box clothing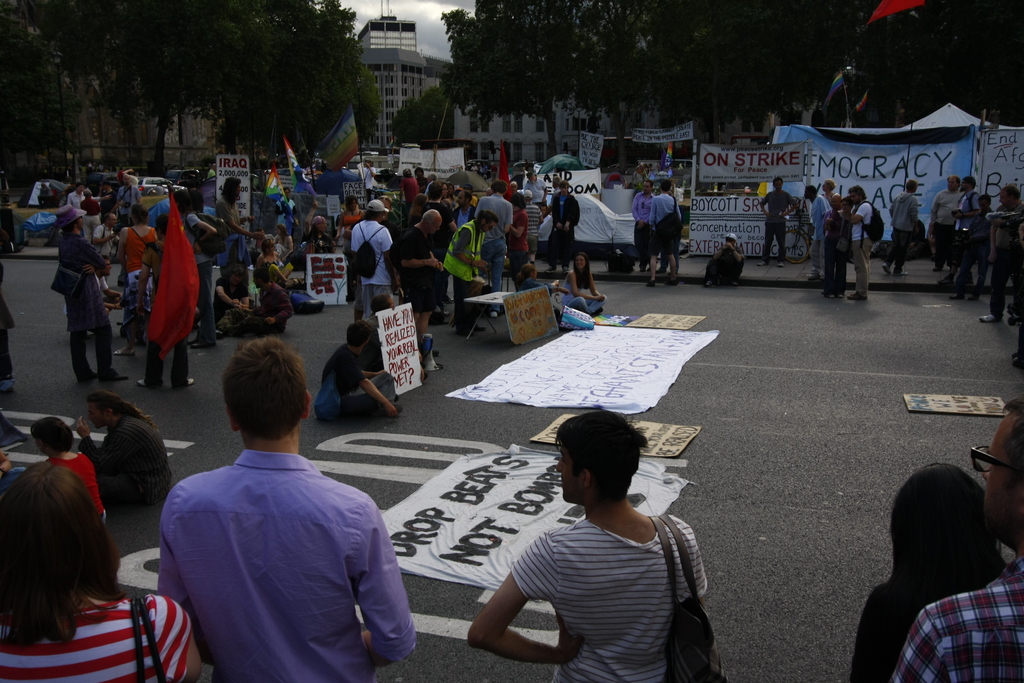
detection(810, 196, 832, 274)
